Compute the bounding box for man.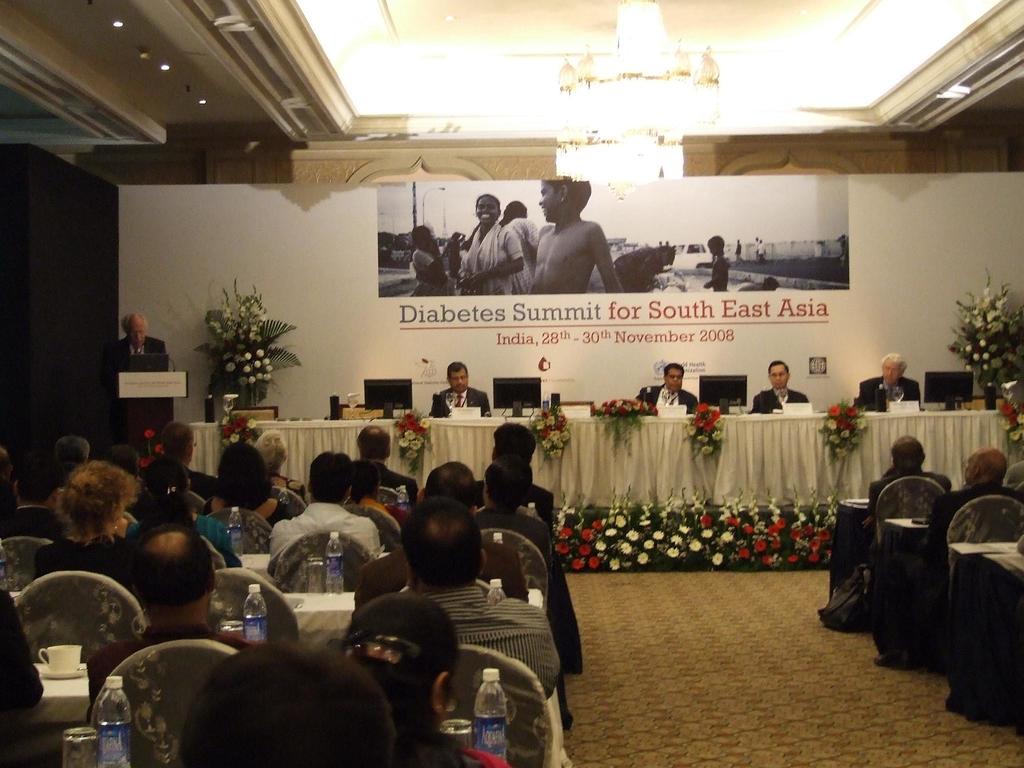
crop(483, 458, 538, 513).
